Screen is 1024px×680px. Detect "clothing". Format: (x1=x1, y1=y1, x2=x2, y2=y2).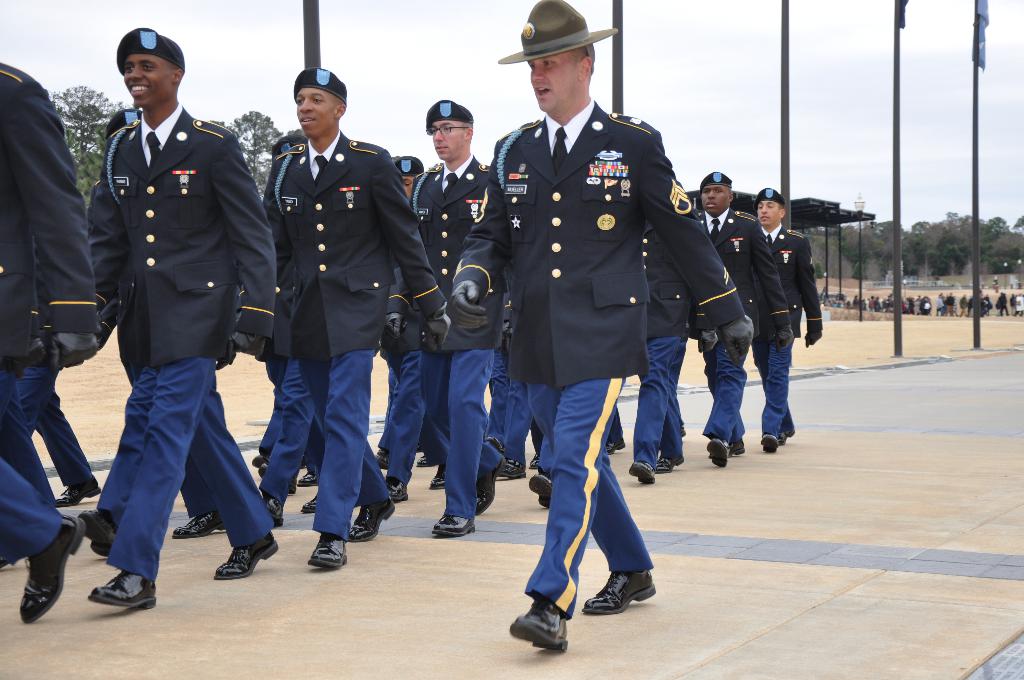
(x1=253, y1=351, x2=322, y2=464).
